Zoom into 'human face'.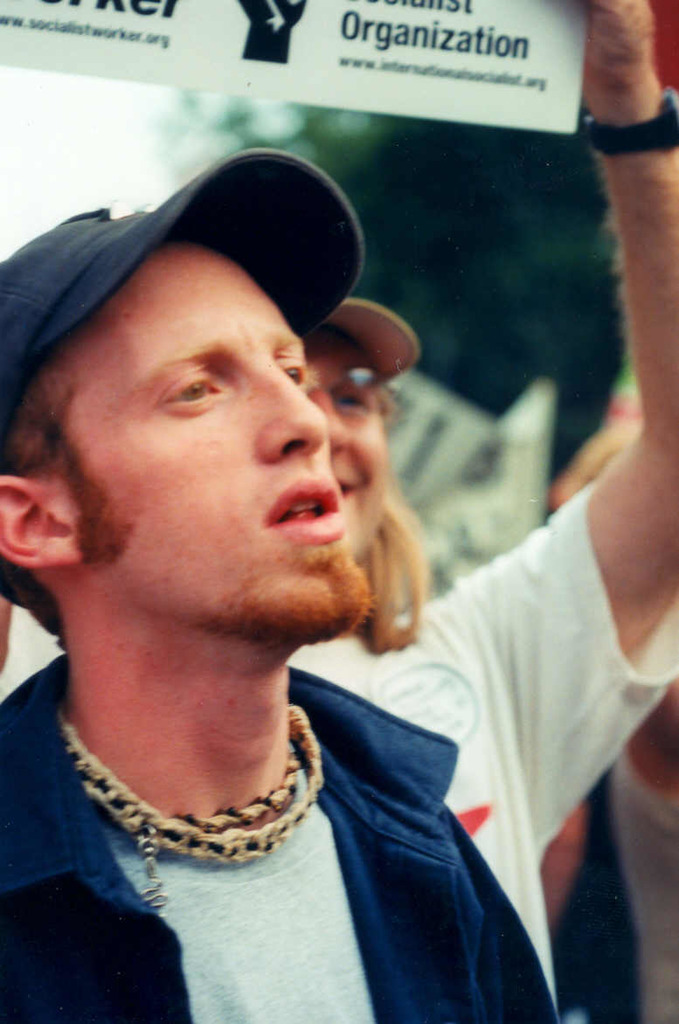
Zoom target: detection(55, 244, 384, 648).
